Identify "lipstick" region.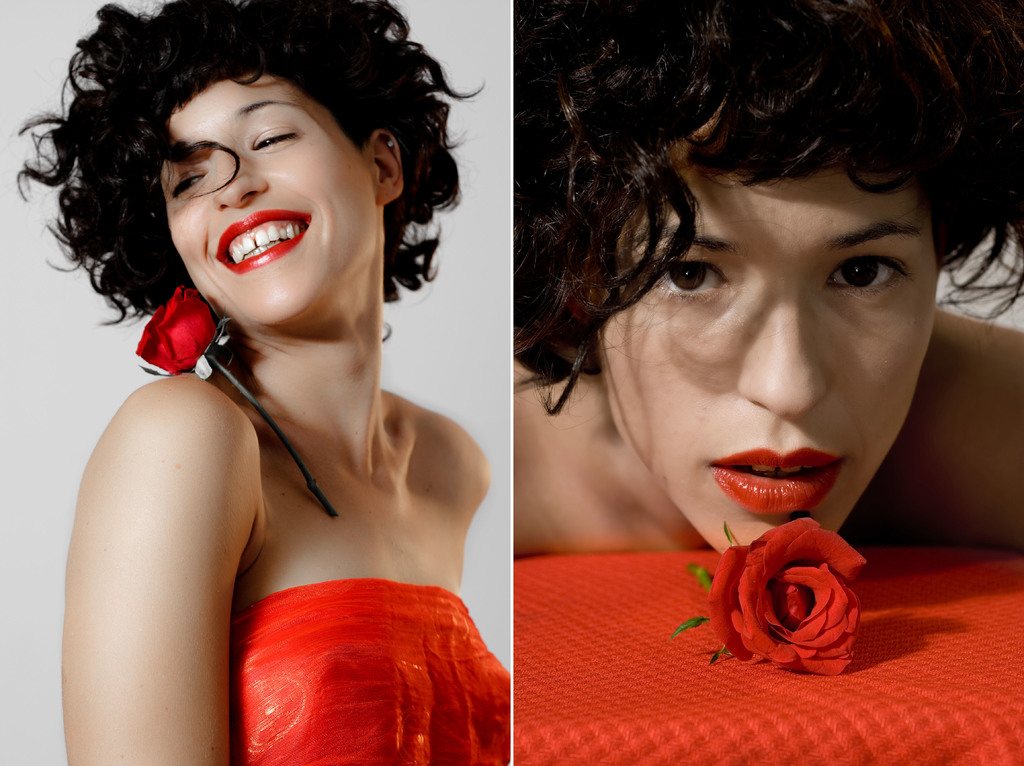
Region: 211:206:311:281.
